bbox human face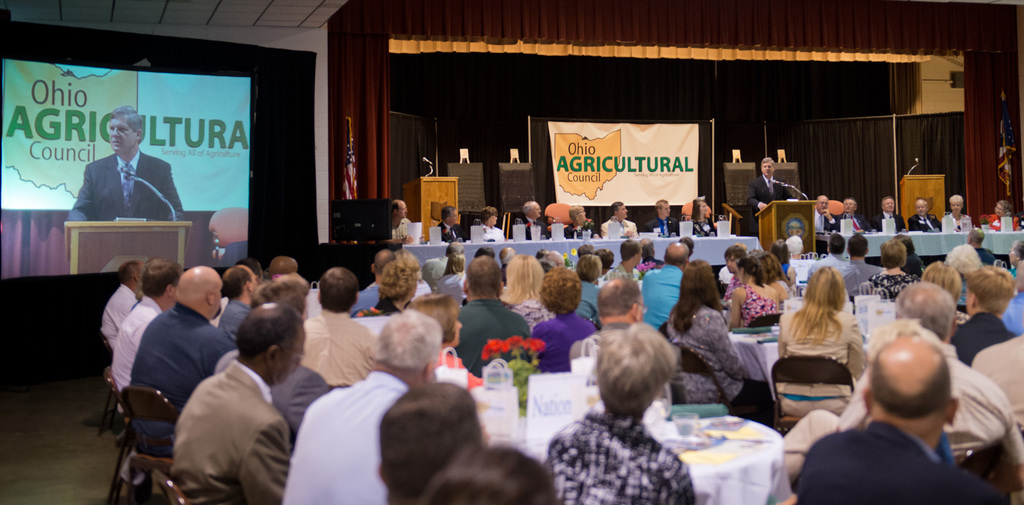
region(528, 205, 543, 220)
